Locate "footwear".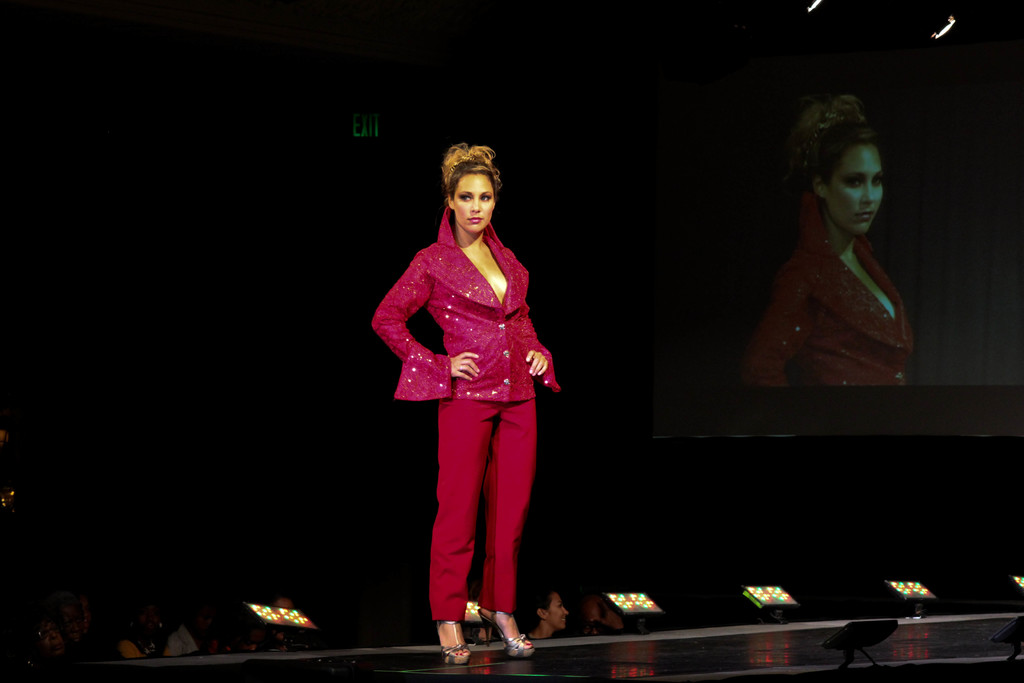
Bounding box: <region>476, 607, 538, 657</region>.
